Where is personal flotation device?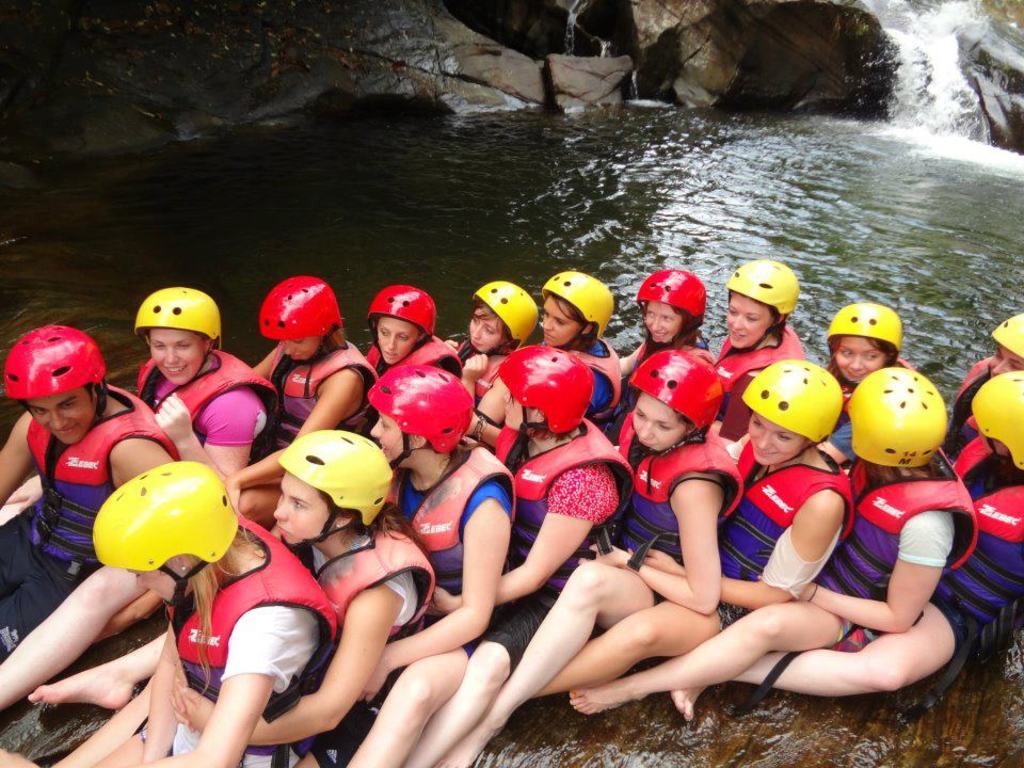
bbox=(714, 444, 854, 579).
